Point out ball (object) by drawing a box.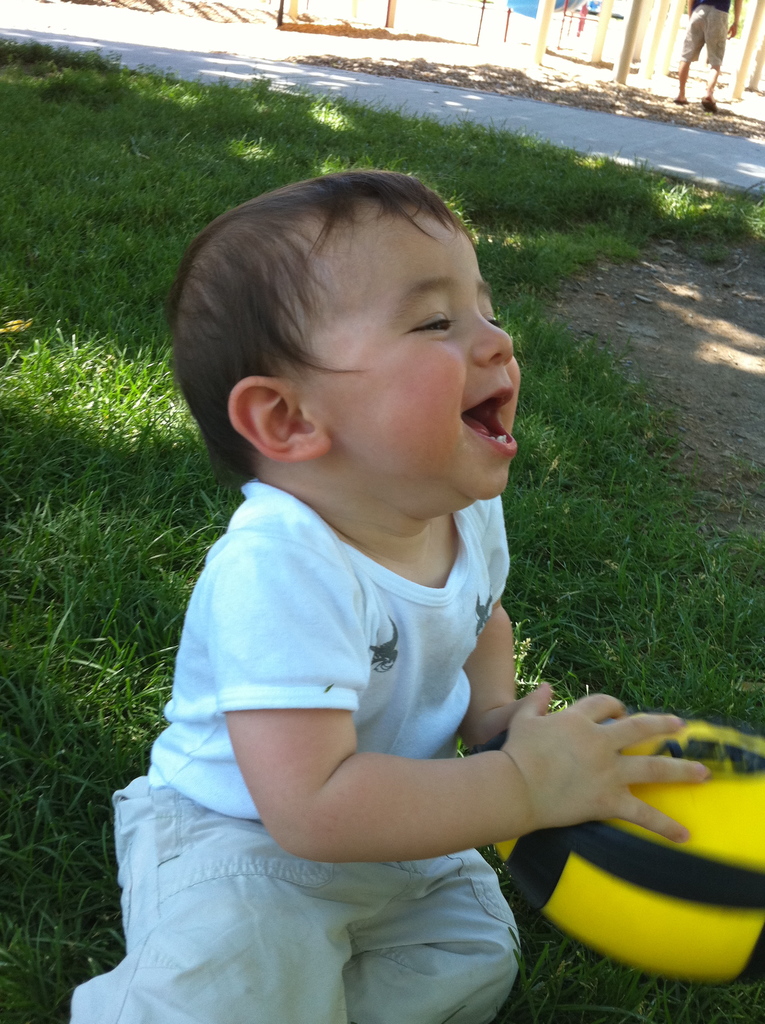
494 717 764 989.
